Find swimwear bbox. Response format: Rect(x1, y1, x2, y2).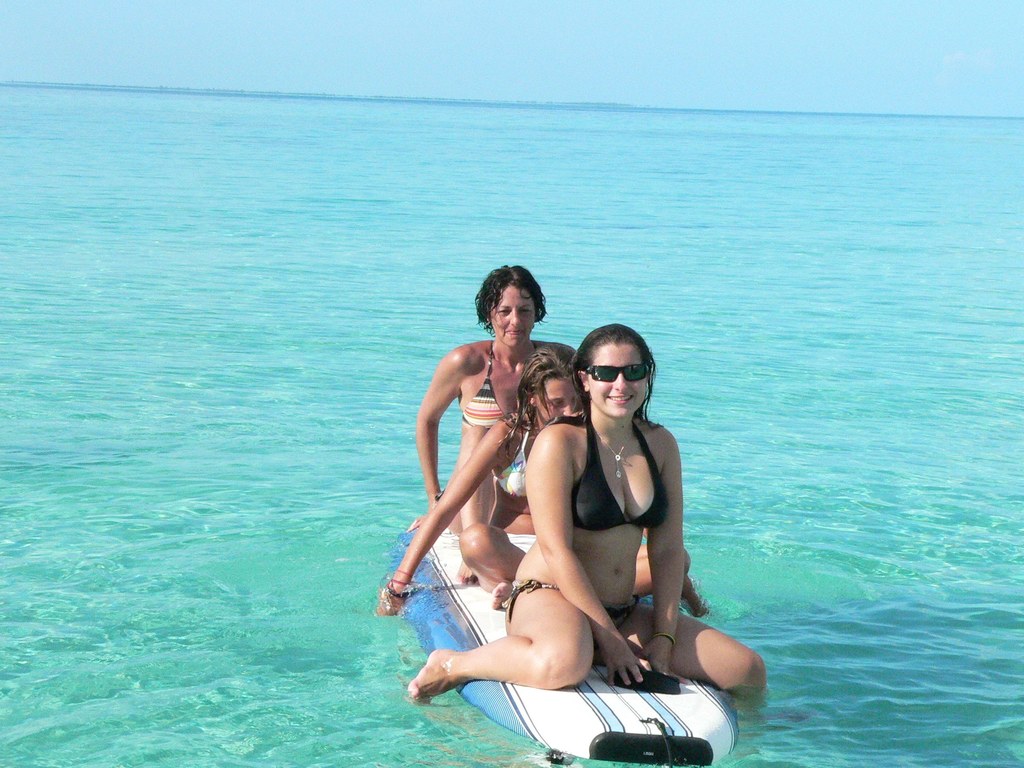
Rect(571, 420, 666, 530).
